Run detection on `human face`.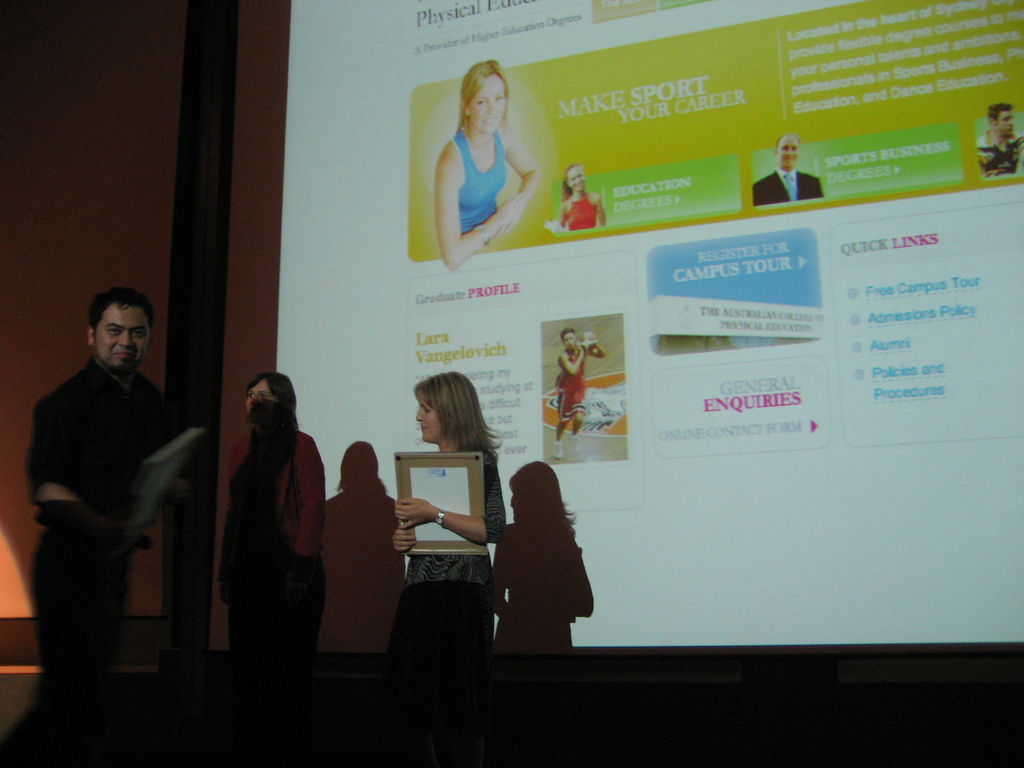
Result: {"left": 561, "top": 331, "right": 575, "bottom": 349}.
